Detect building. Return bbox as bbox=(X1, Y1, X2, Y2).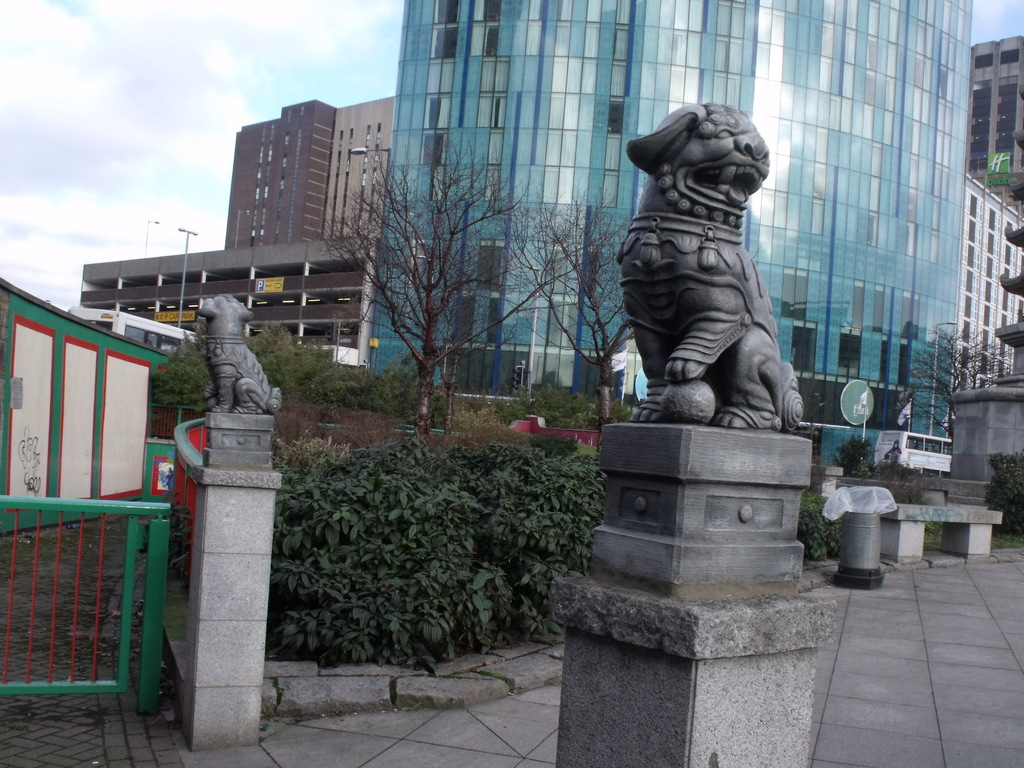
bbox=(368, 2, 977, 465).
